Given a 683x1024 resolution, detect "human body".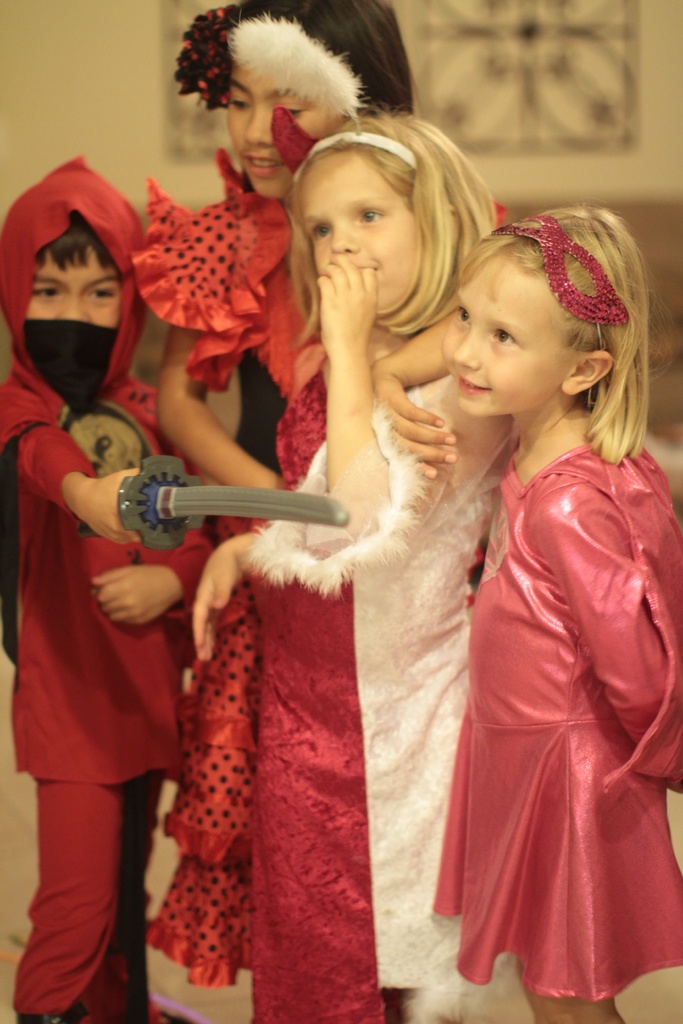
(425,201,682,1020).
